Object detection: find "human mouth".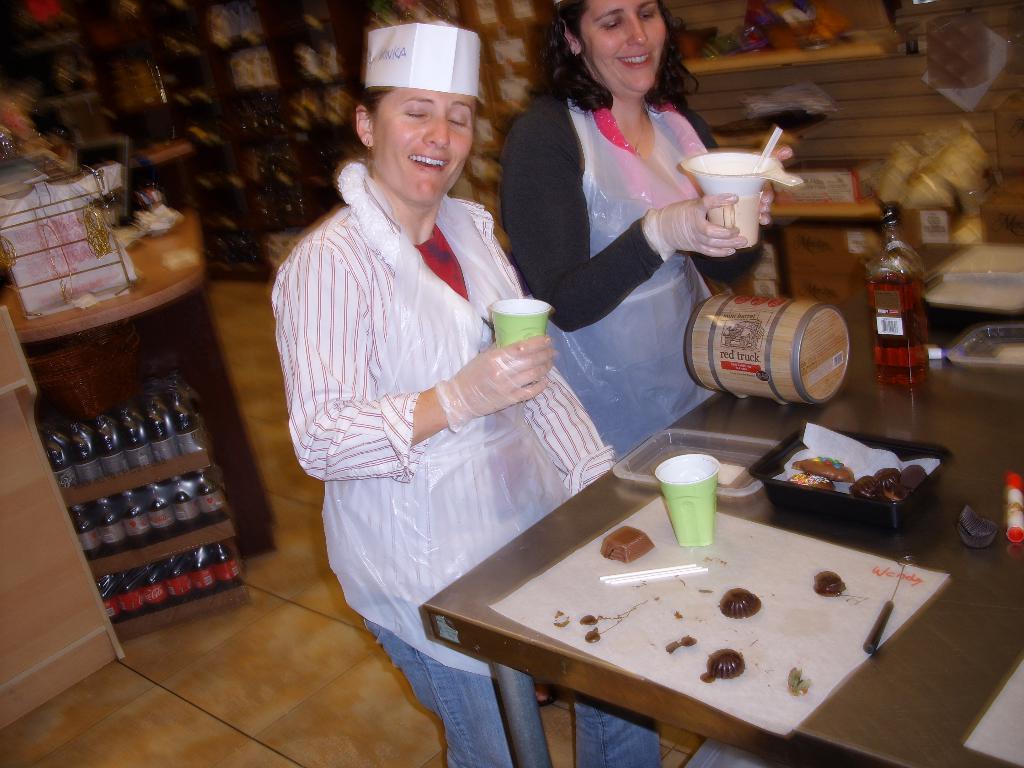
{"x1": 618, "y1": 48, "x2": 651, "y2": 74}.
